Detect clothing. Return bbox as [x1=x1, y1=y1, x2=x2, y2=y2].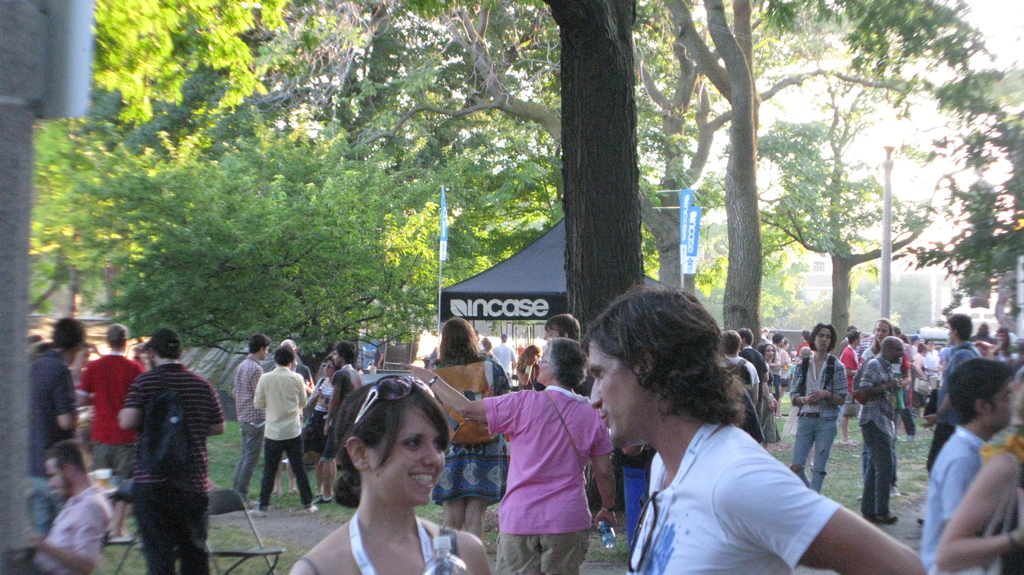
[x1=922, y1=420, x2=988, y2=574].
